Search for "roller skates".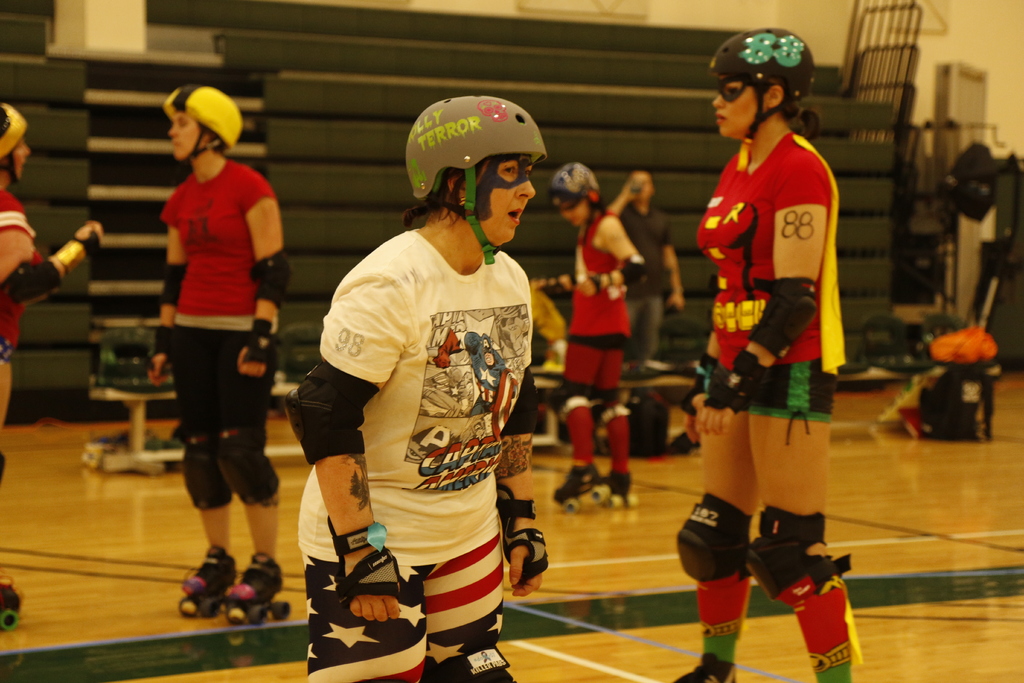
Found at bbox(596, 462, 636, 502).
